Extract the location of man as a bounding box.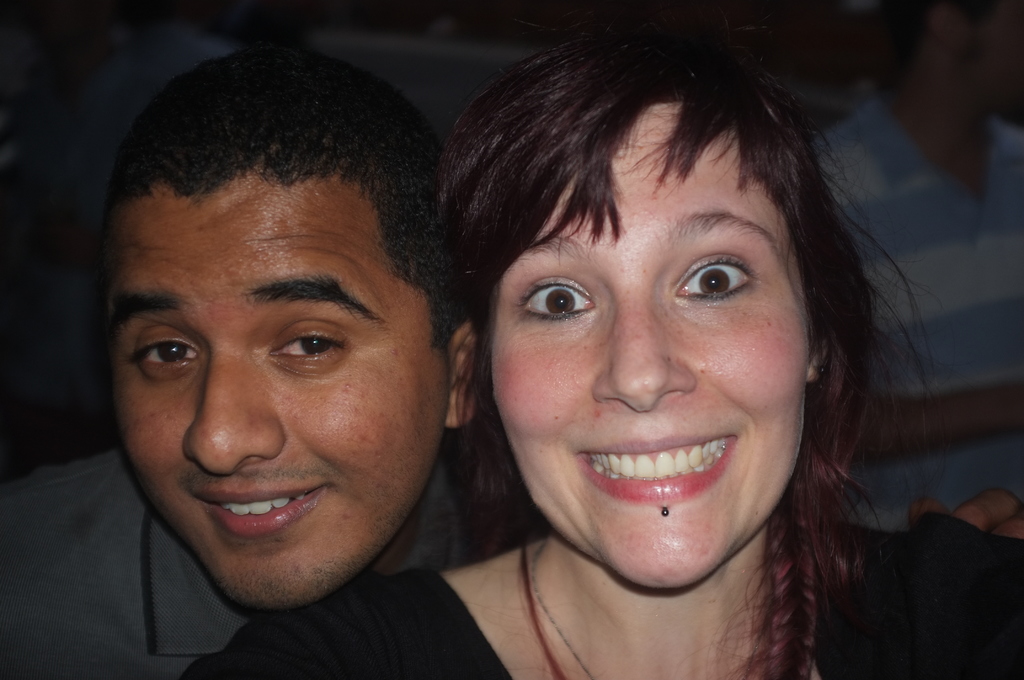
detection(806, 0, 1023, 544).
